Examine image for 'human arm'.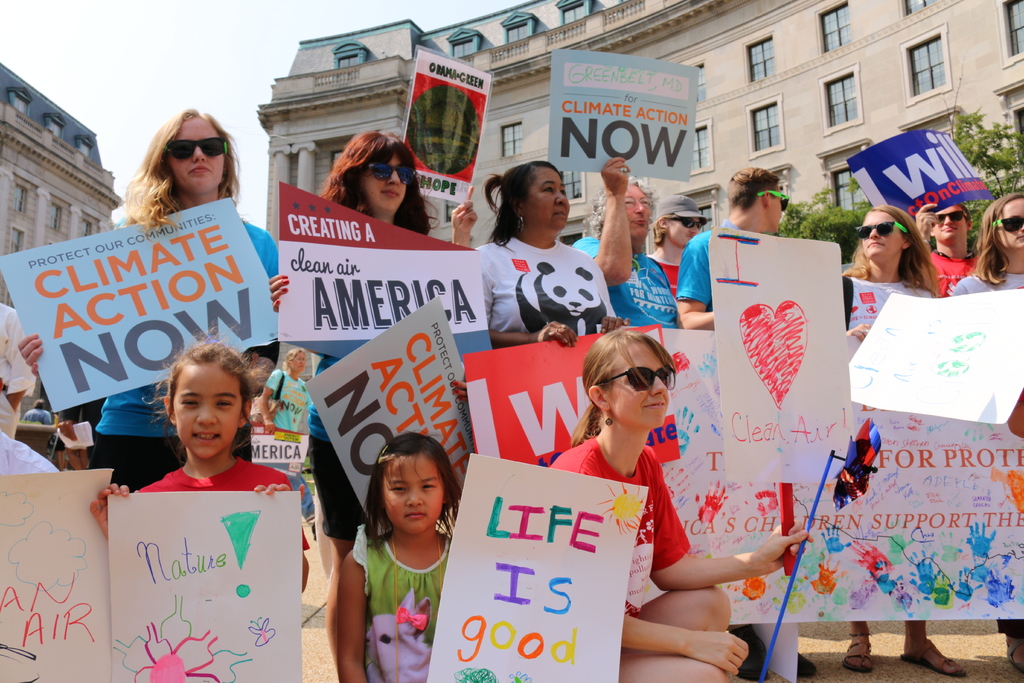
Examination result: left=79, top=460, right=156, bottom=552.
